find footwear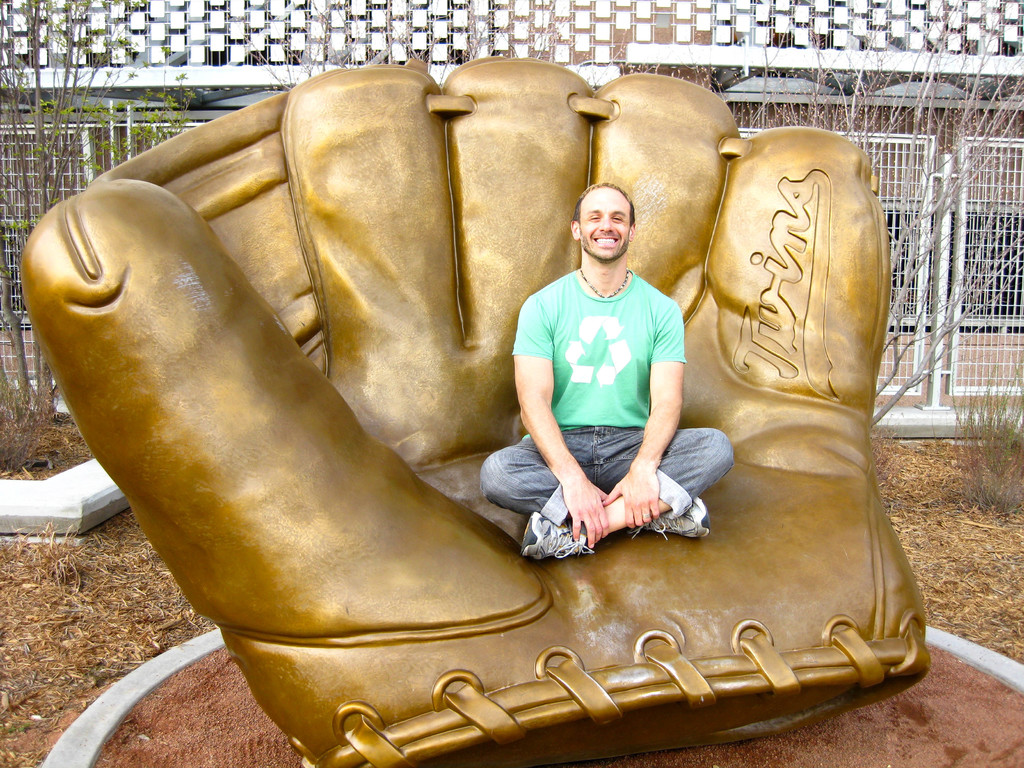
520, 511, 588, 563
